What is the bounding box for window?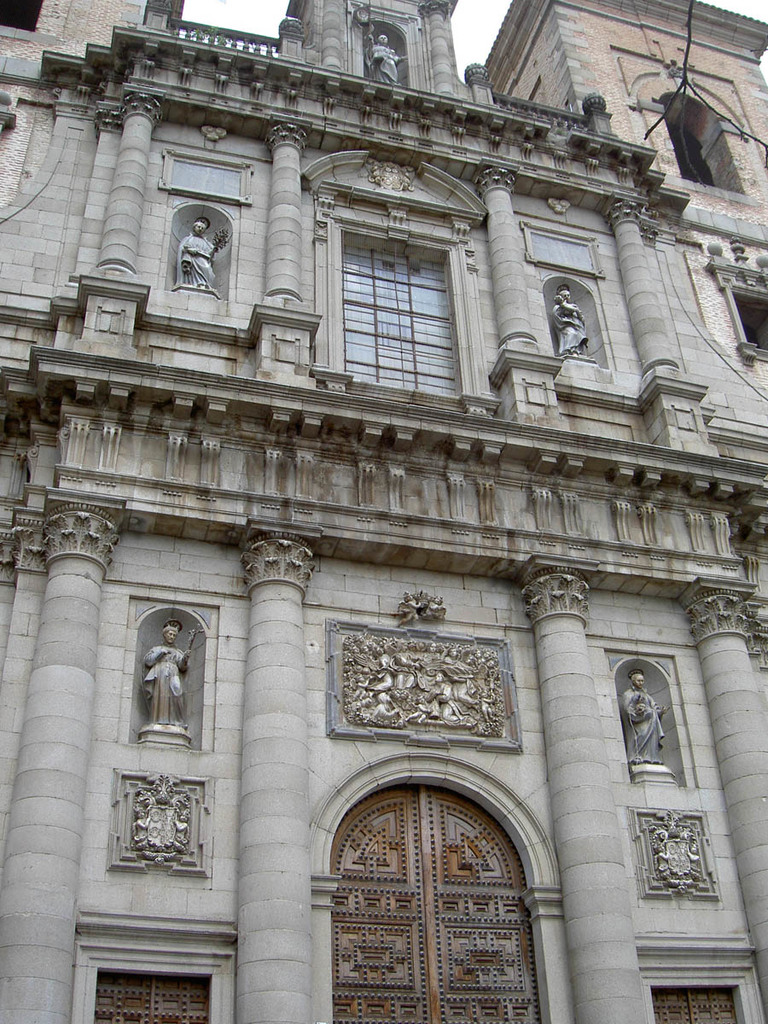
pyautogui.locateOnScreen(712, 271, 767, 352).
